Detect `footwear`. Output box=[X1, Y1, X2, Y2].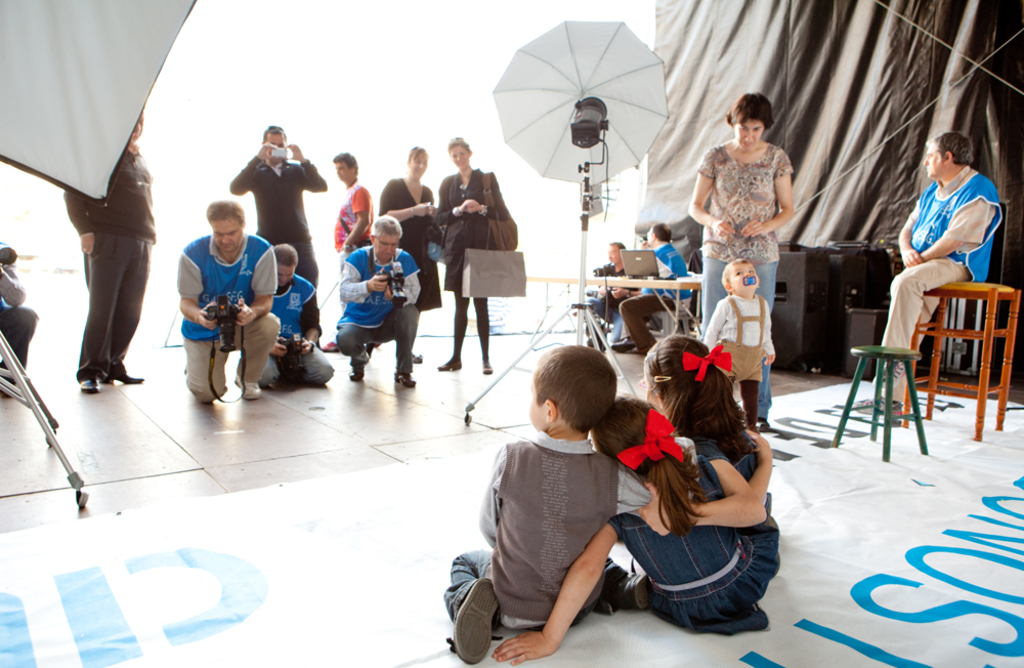
box=[82, 381, 100, 396].
